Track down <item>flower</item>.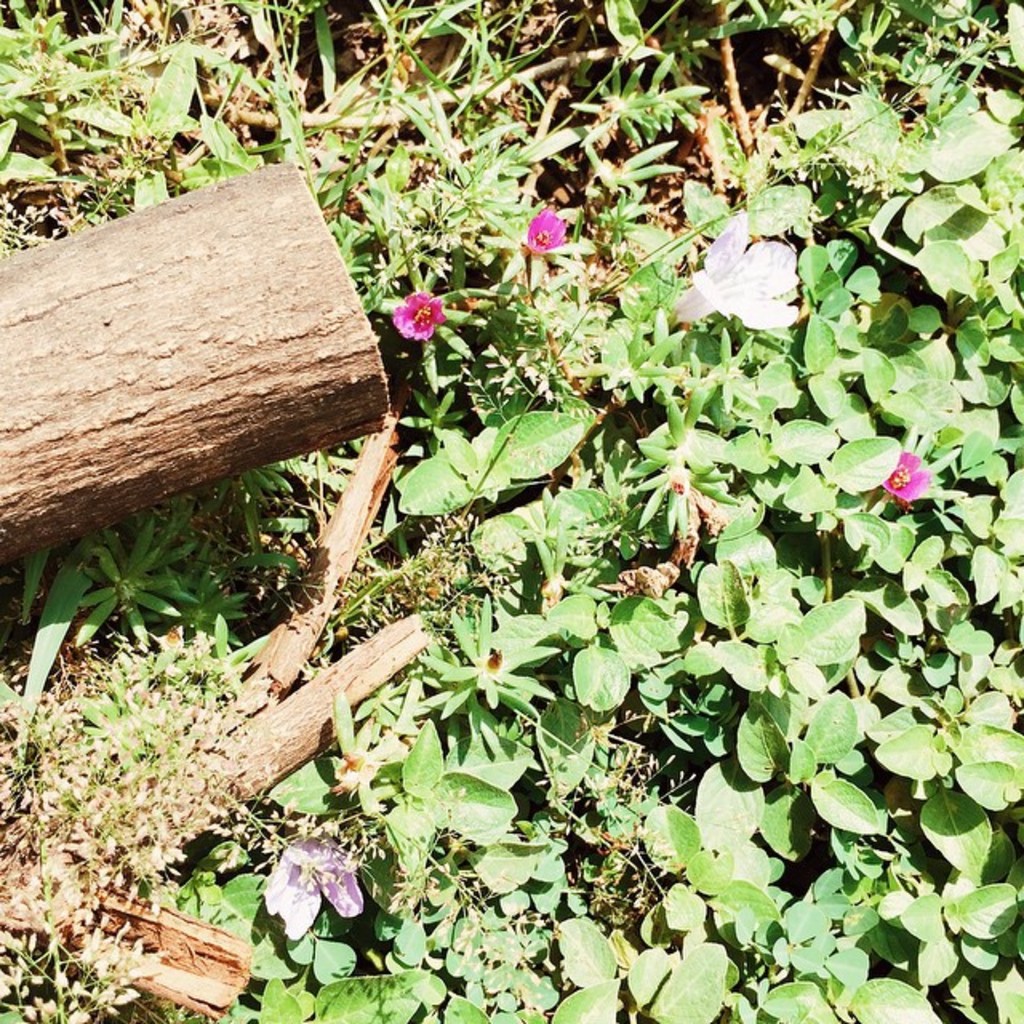
Tracked to 882:445:930:504.
